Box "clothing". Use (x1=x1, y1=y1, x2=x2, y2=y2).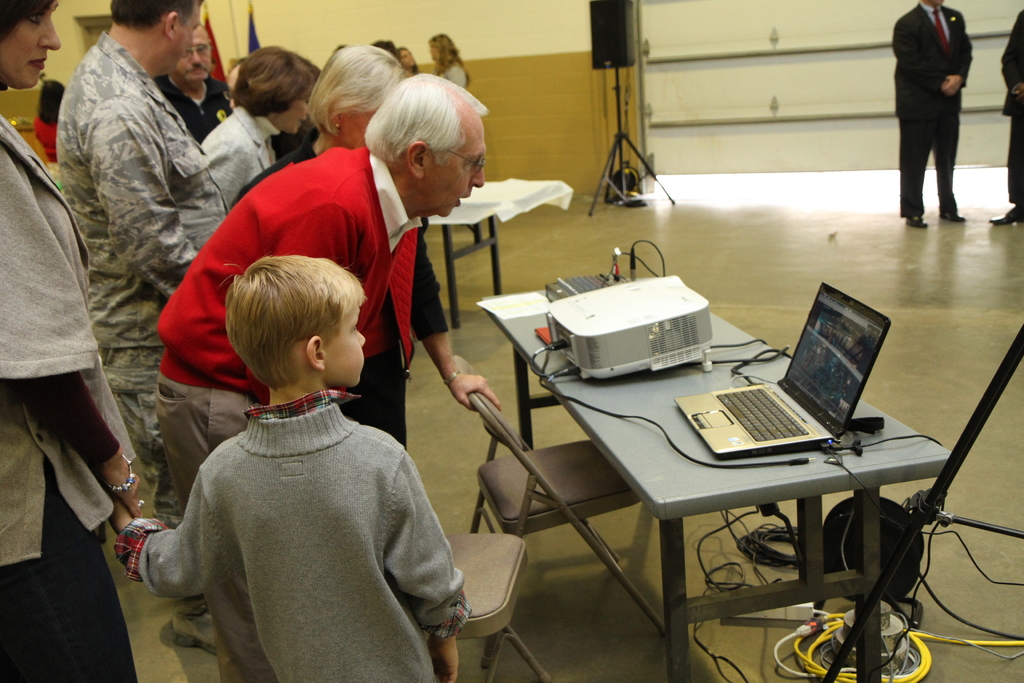
(x1=54, y1=31, x2=230, y2=525).
